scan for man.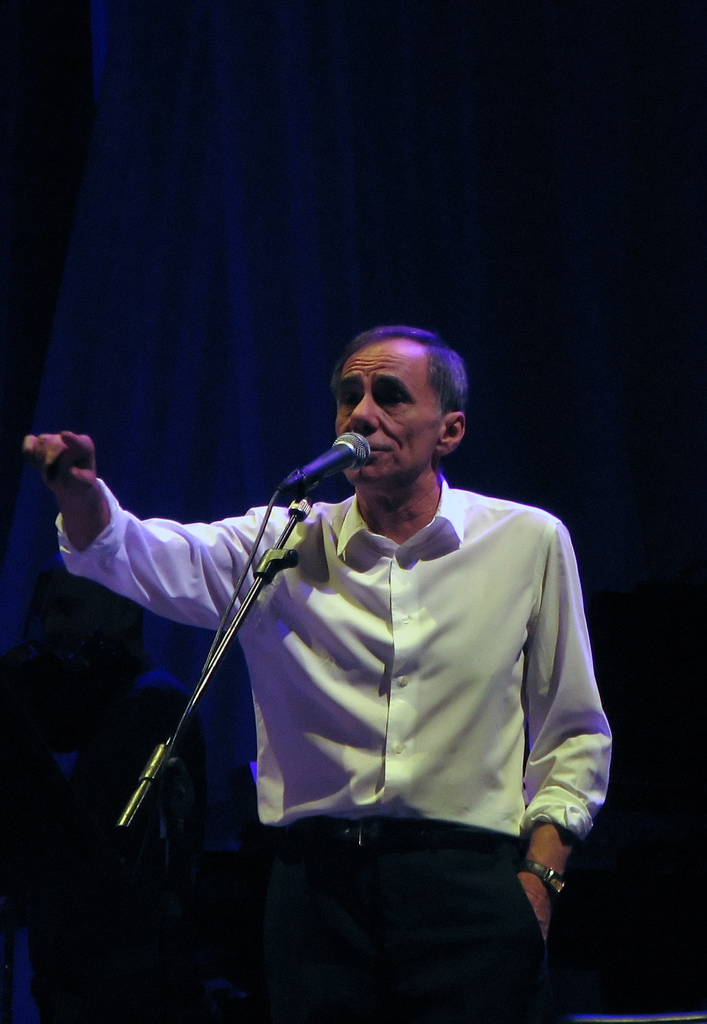
Scan result: 17,323,615,1023.
